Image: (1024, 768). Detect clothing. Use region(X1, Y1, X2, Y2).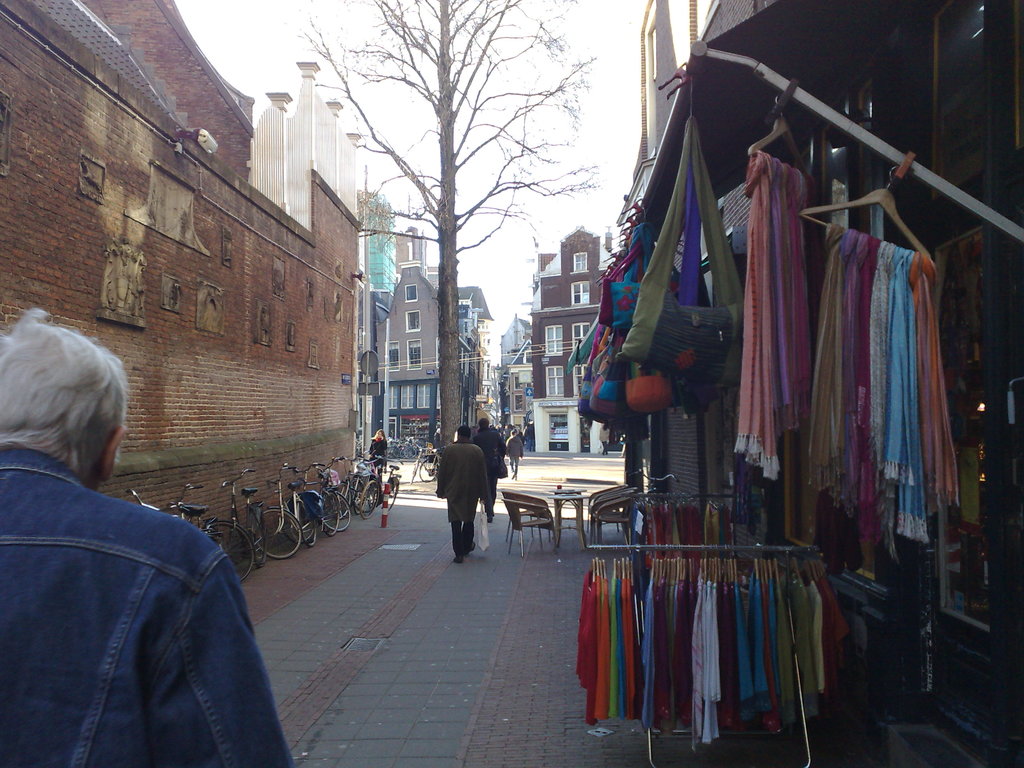
region(12, 411, 264, 760).
